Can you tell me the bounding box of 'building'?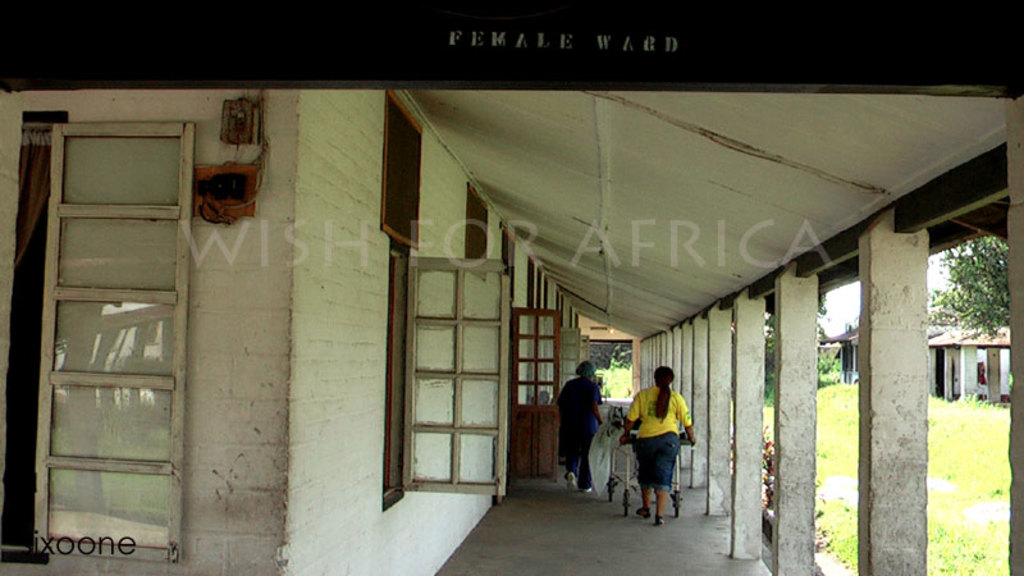
820/320/1012/406.
